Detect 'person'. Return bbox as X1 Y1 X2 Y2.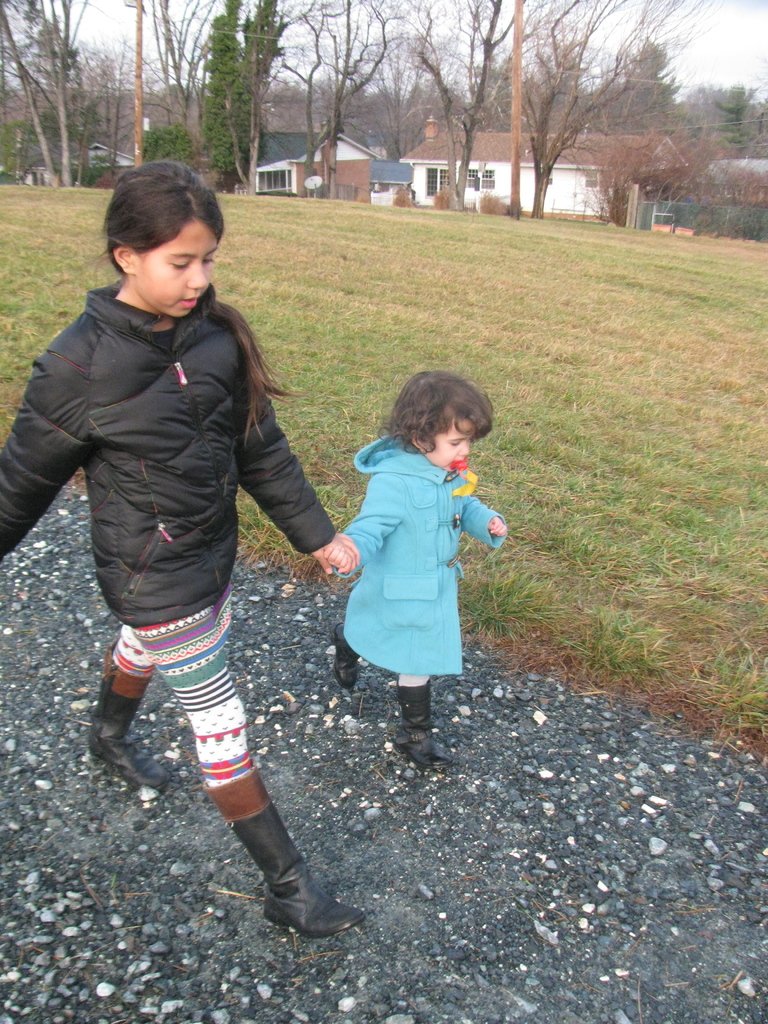
16 177 348 922.
